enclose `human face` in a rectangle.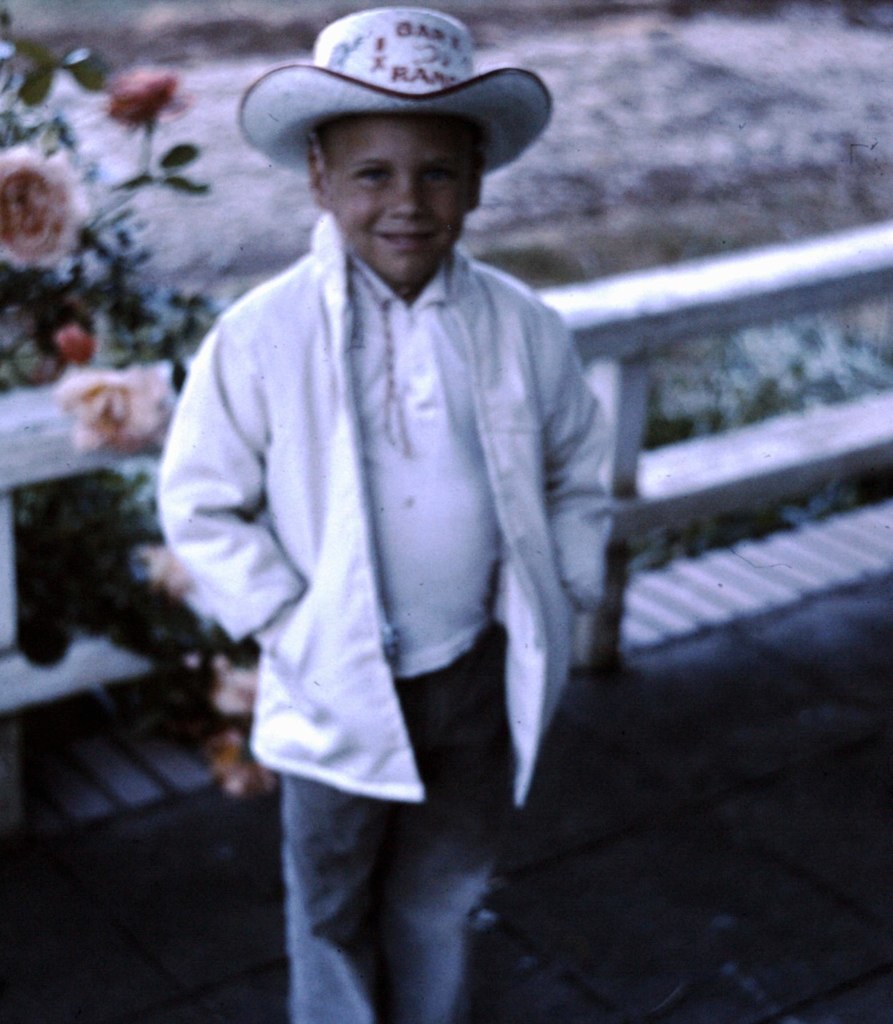
x1=328 y1=111 x2=477 y2=285.
